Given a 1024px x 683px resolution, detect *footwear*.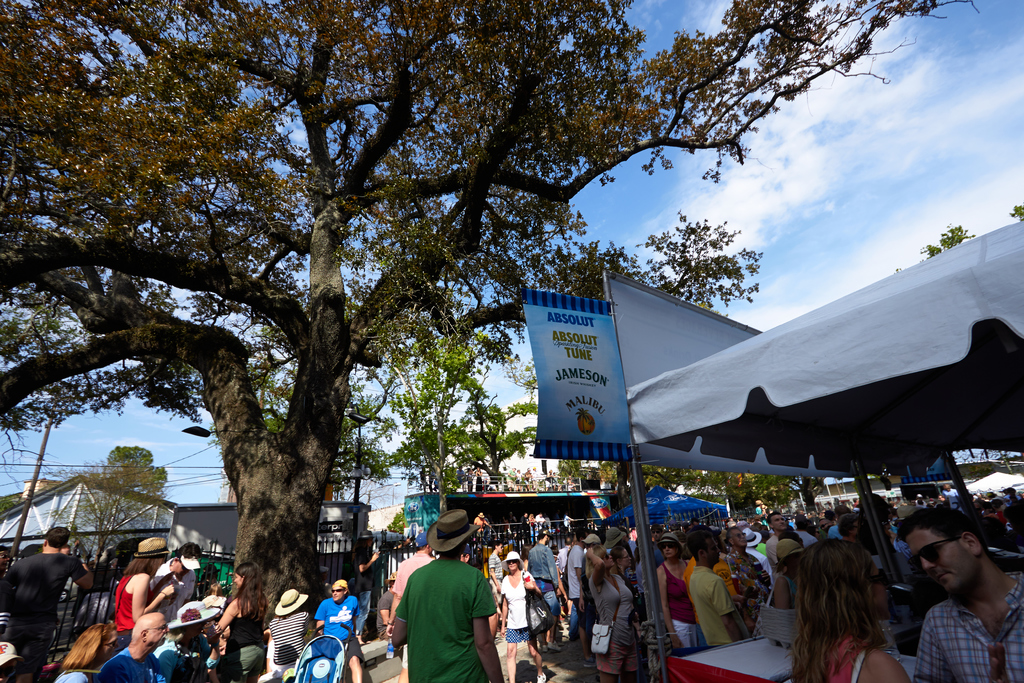
(545, 638, 563, 651).
